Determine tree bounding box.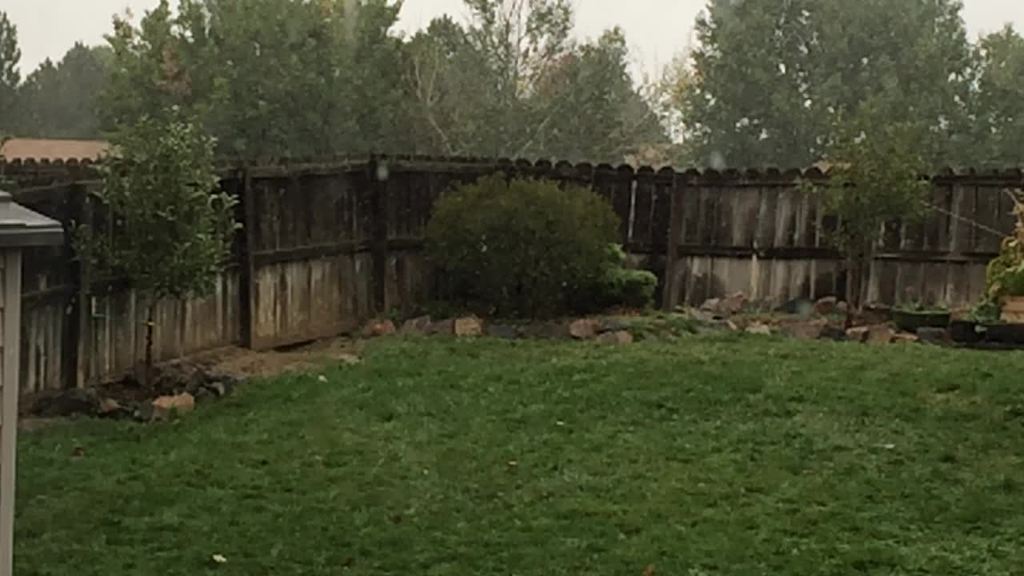
Determined: crop(75, 94, 246, 377).
